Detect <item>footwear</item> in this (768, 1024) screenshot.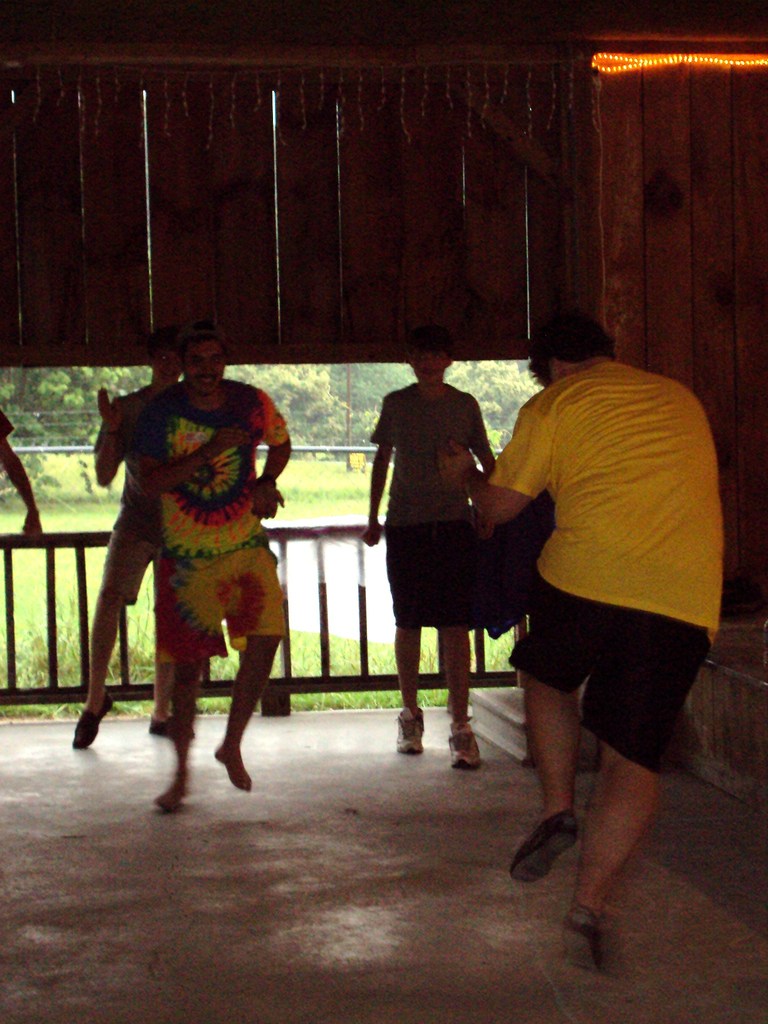
Detection: rect(67, 695, 115, 749).
